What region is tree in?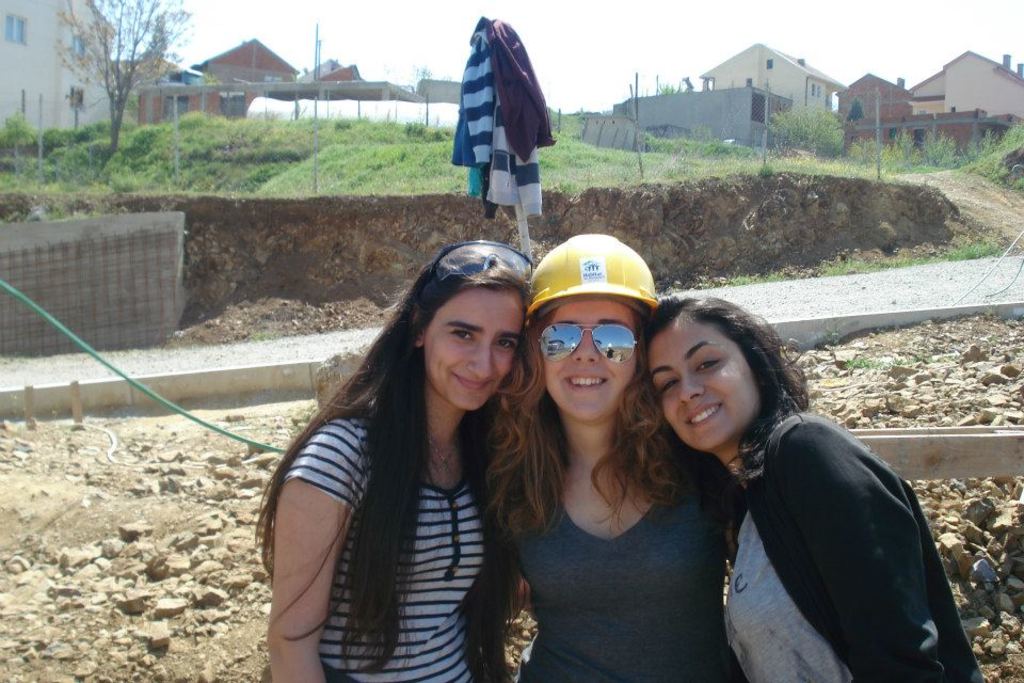
box(39, 0, 190, 161).
